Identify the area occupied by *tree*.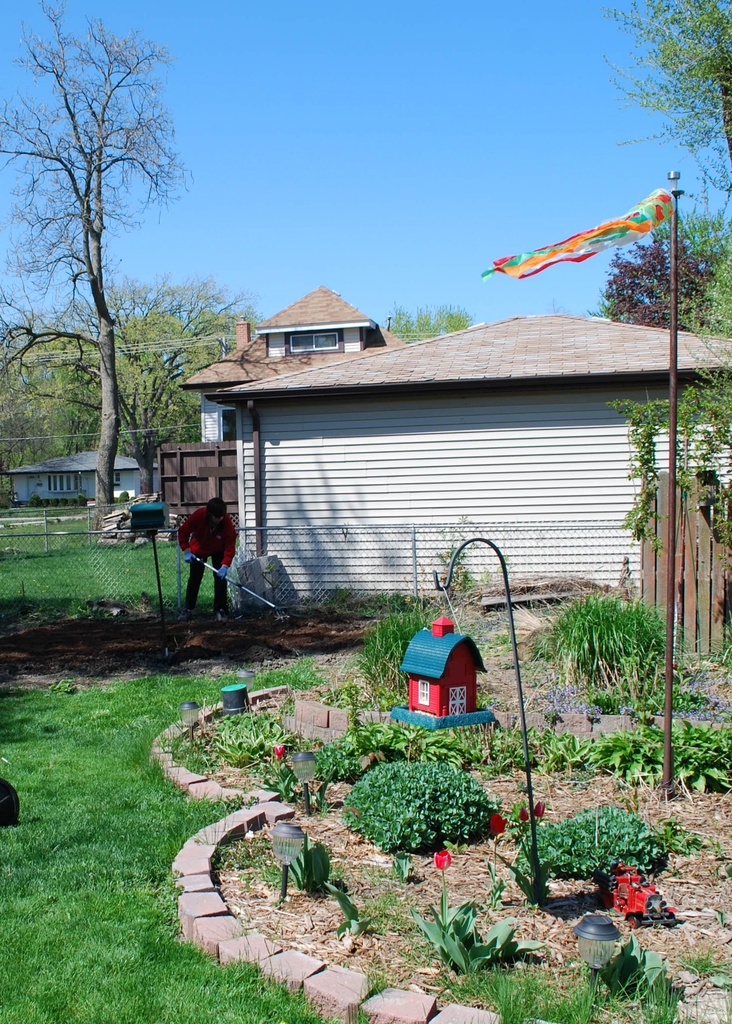
Area: region(20, 287, 278, 499).
